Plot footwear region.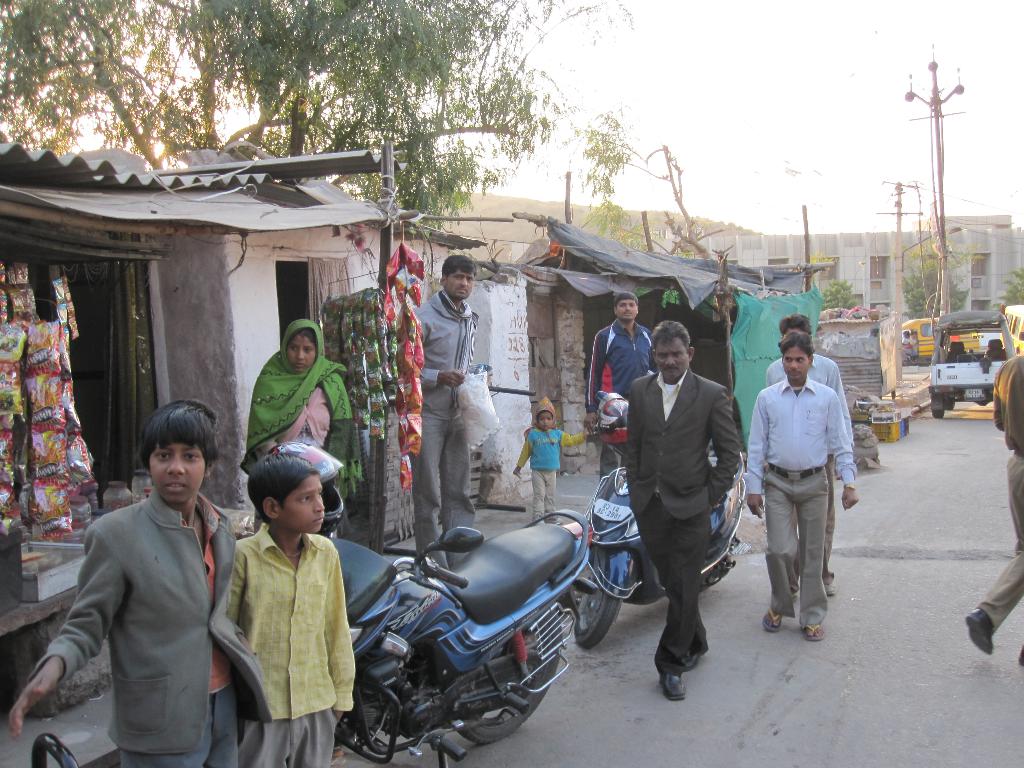
Plotted at 657/669/685/699.
